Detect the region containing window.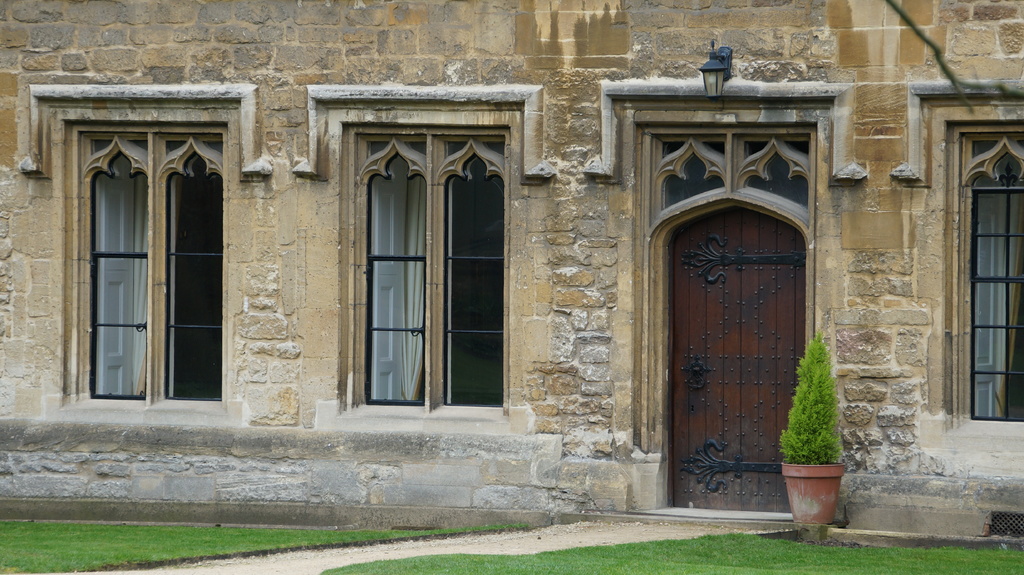
l=25, t=84, r=259, b=416.
